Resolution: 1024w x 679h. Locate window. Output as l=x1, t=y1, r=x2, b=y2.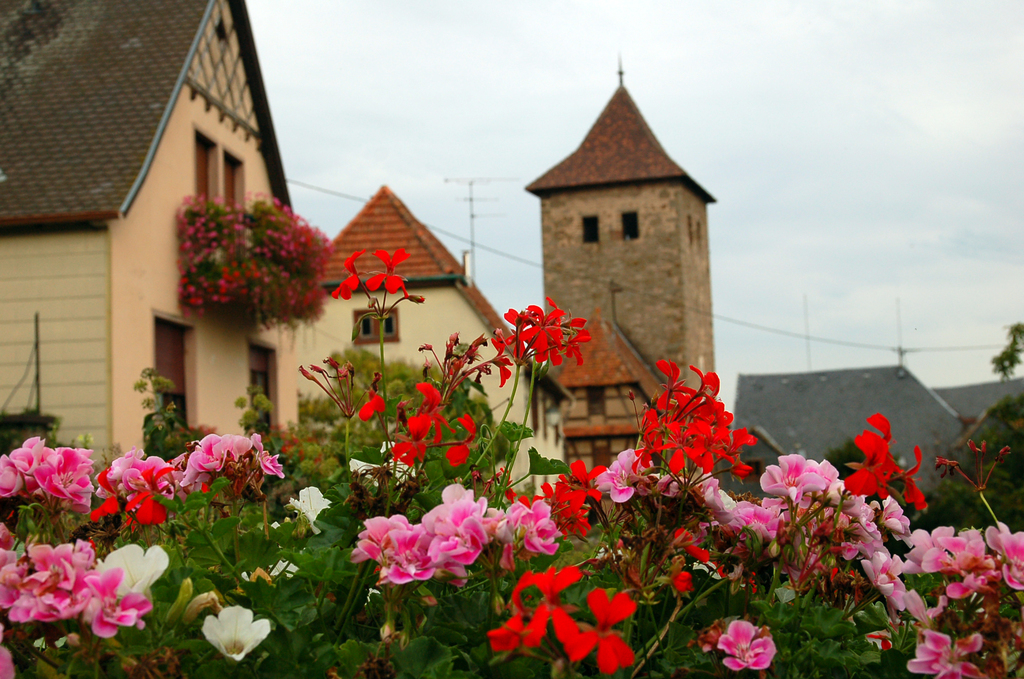
l=246, t=341, r=279, b=448.
